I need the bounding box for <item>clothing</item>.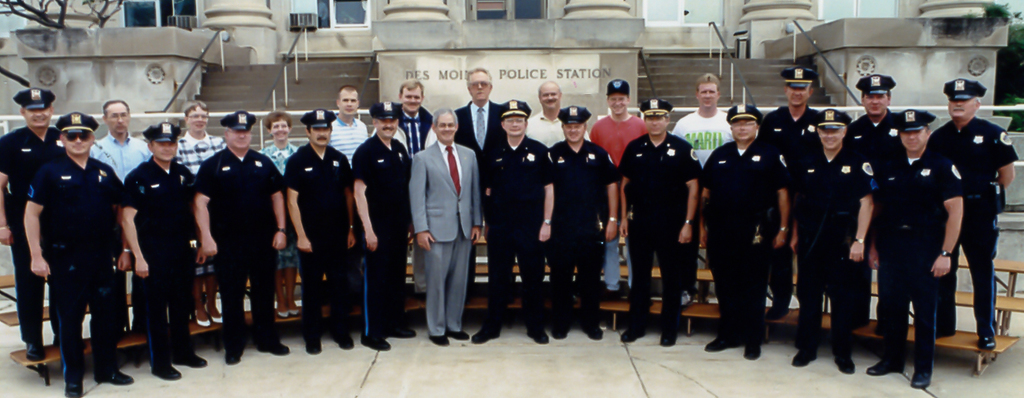
Here it is: [615,131,697,336].
